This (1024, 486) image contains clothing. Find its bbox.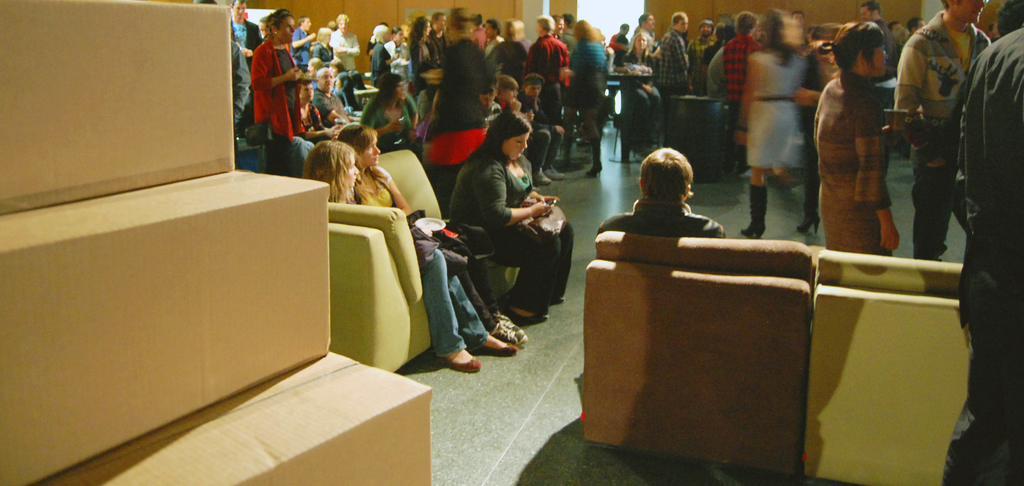
select_region(310, 41, 333, 63).
